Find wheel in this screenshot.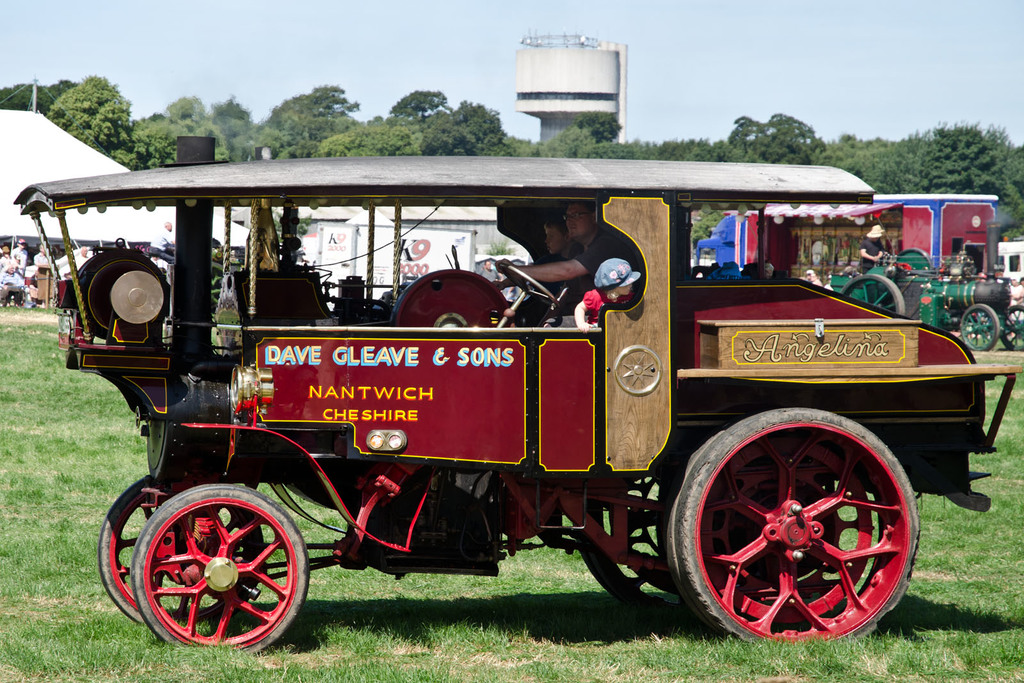
The bounding box for wheel is box=[959, 303, 1000, 352].
